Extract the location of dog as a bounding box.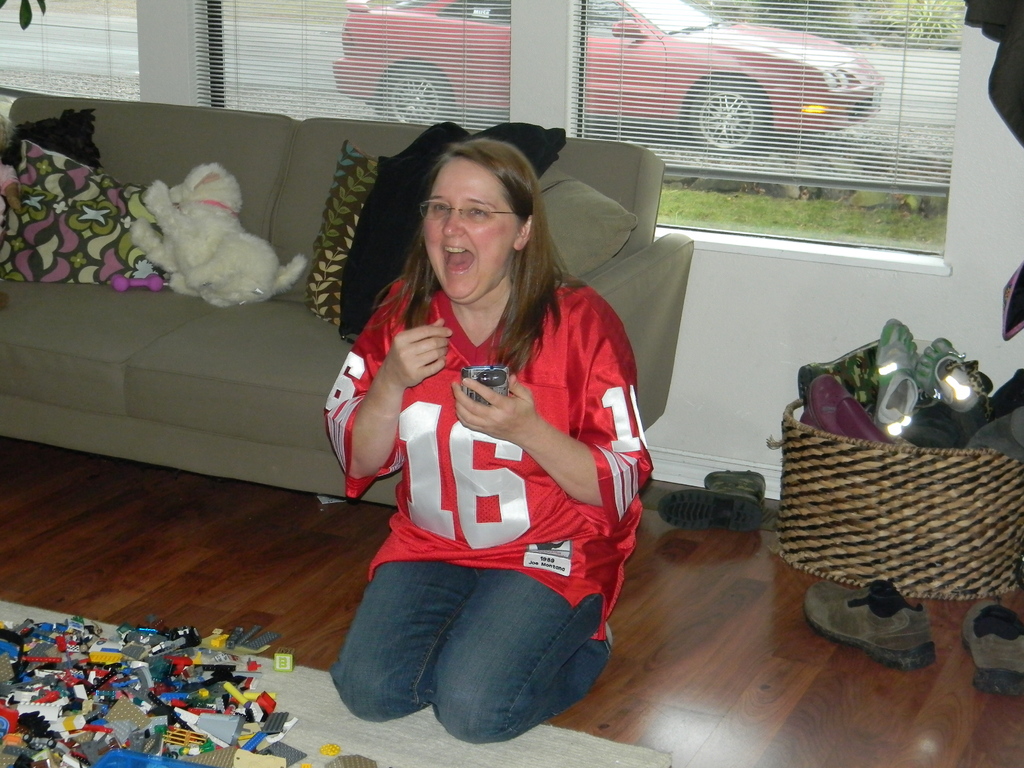
bbox=(125, 164, 305, 307).
